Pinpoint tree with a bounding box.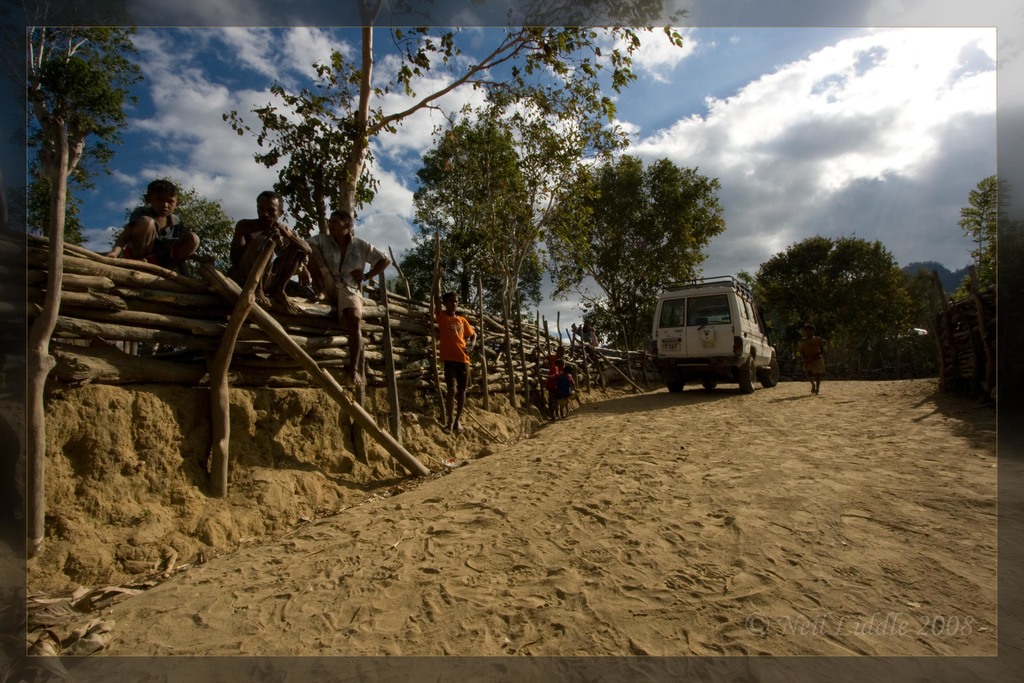
328,25,371,238.
